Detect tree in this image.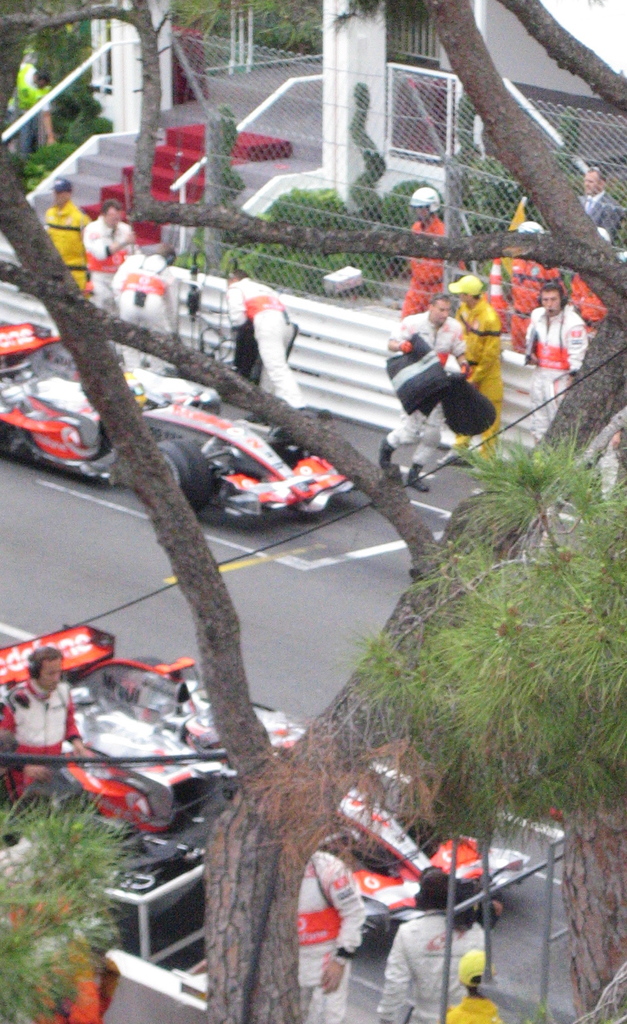
Detection: pyautogui.locateOnScreen(0, 0, 626, 1023).
